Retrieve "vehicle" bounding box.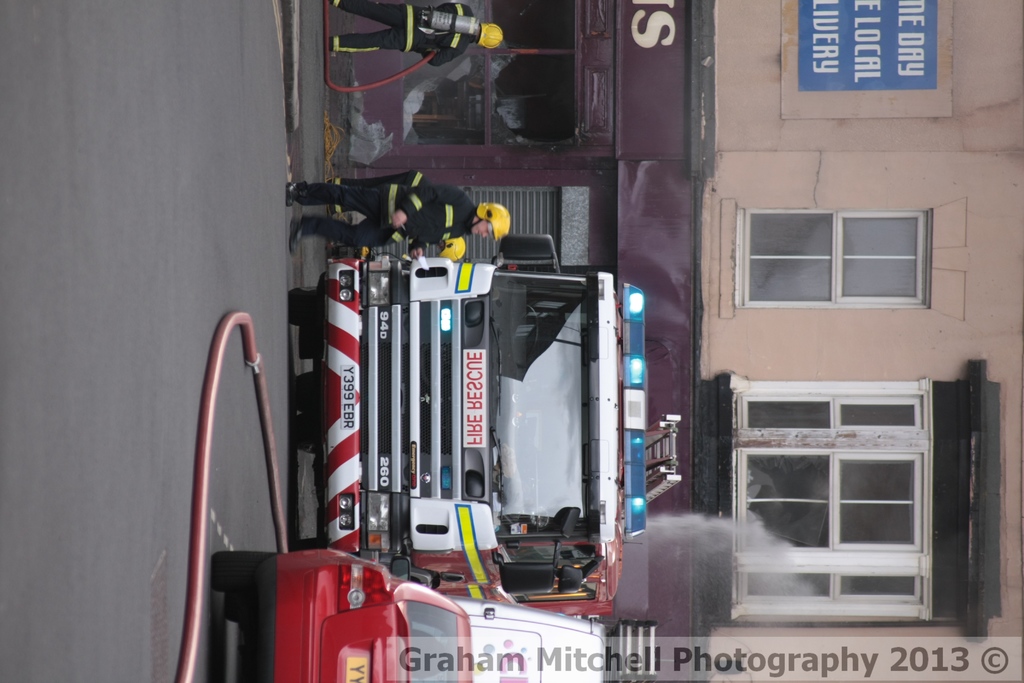
Bounding box: (447,598,607,682).
